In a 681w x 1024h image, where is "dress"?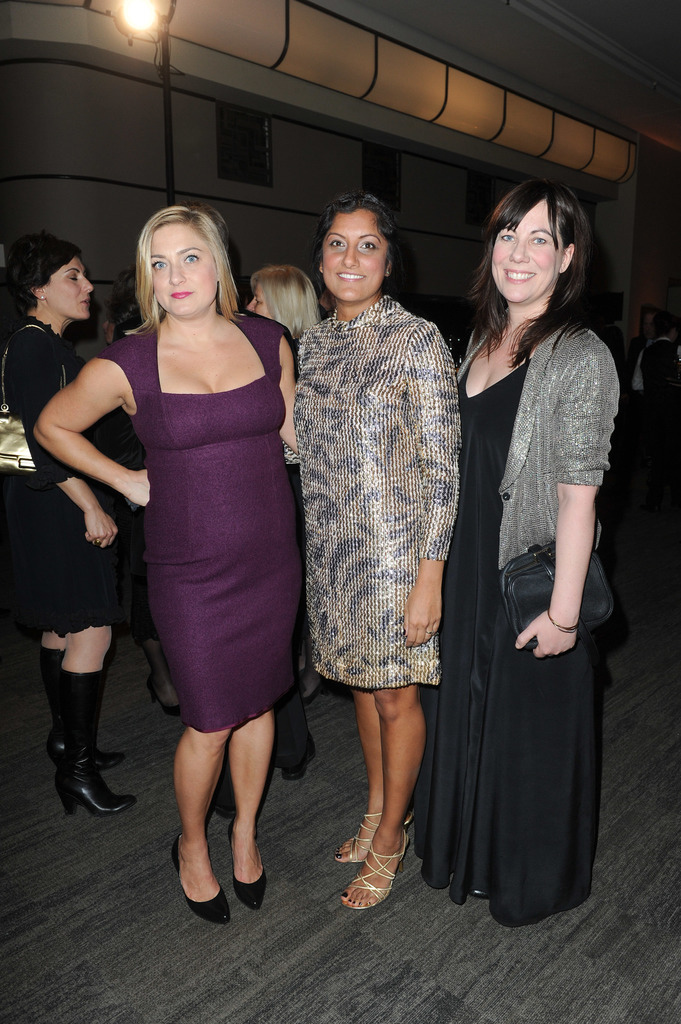
287:297:452:694.
